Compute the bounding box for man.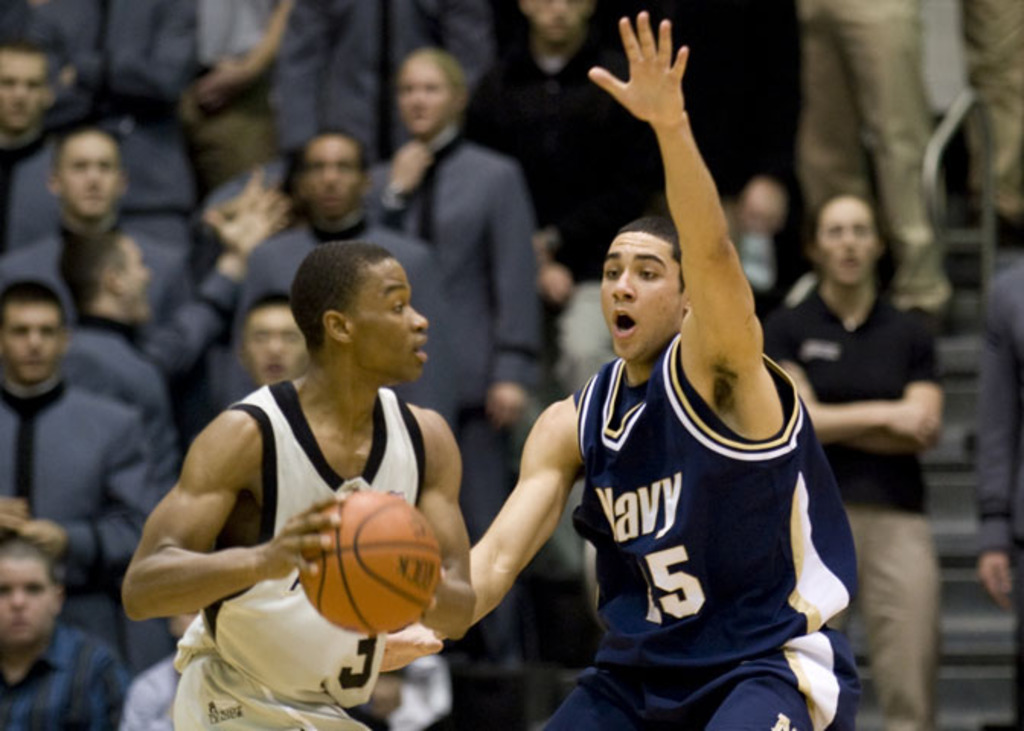
locate(232, 285, 312, 384).
